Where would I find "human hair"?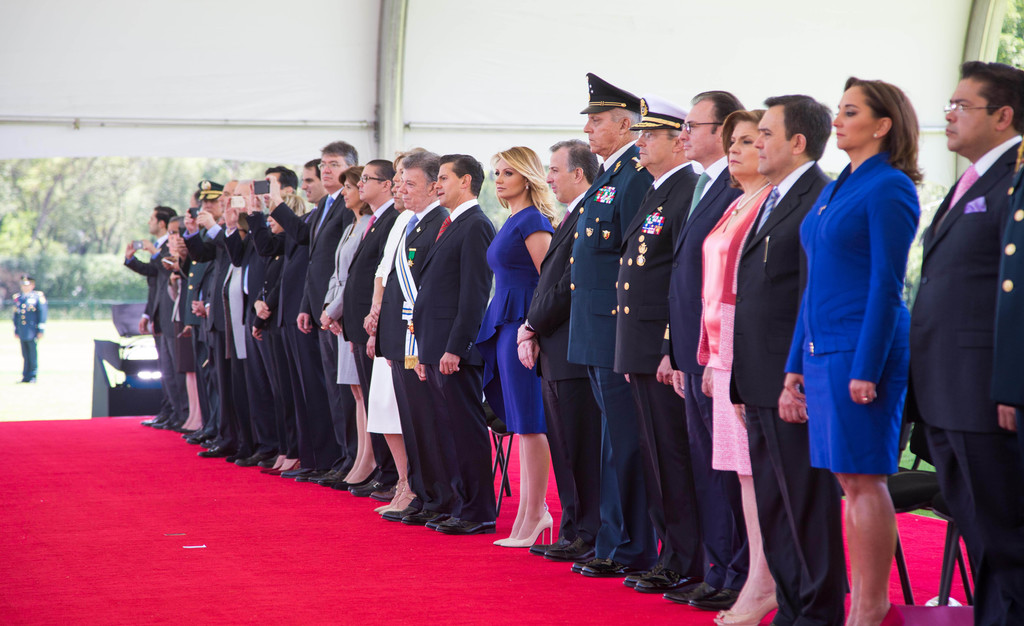
At l=689, t=84, r=740, b=135.
